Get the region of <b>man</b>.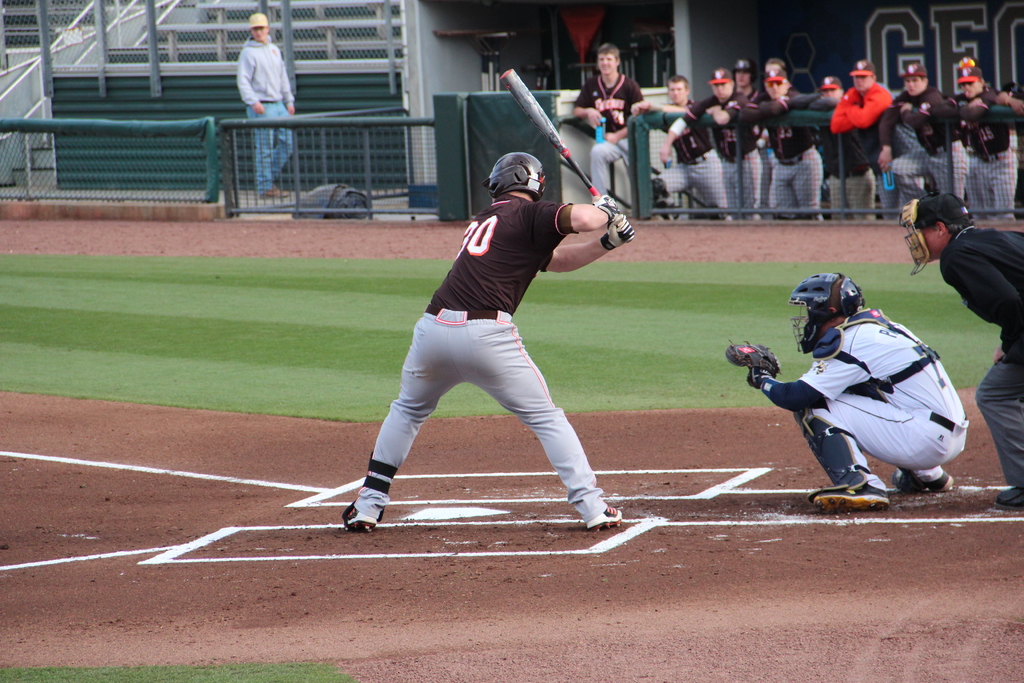
{"left": 896, "top": 193, "right": 1023, "bottom": 513}.
